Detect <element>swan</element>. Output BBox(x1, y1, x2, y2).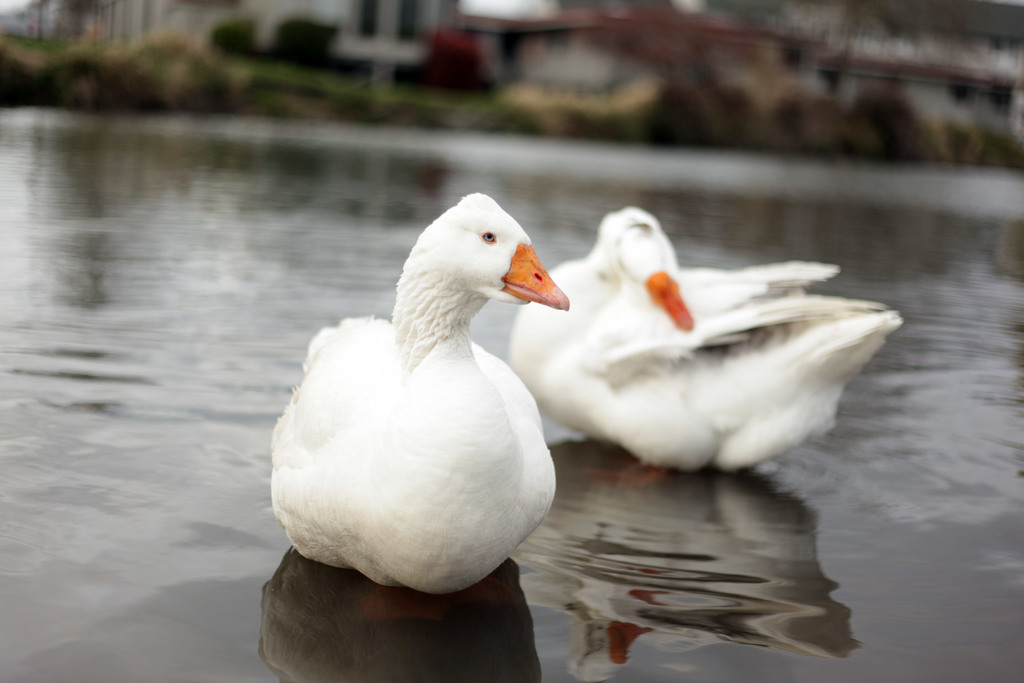
BBox(269, 193, 572, 600).
